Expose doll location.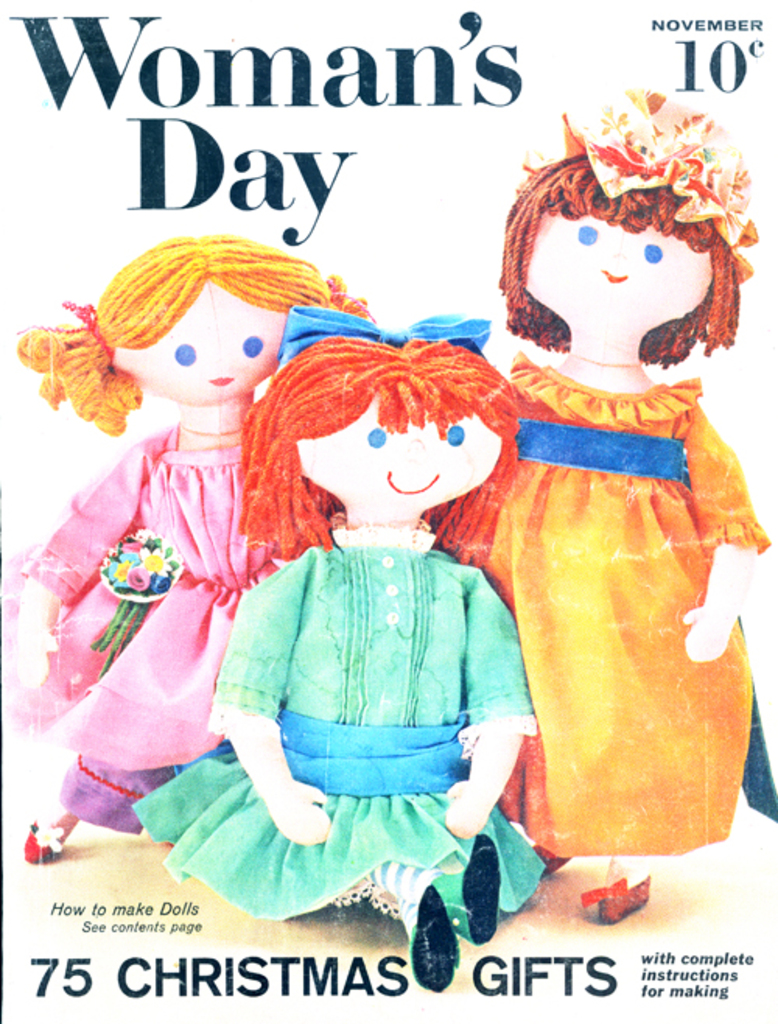
Exposed at crop(451, 93, 772, 921).
